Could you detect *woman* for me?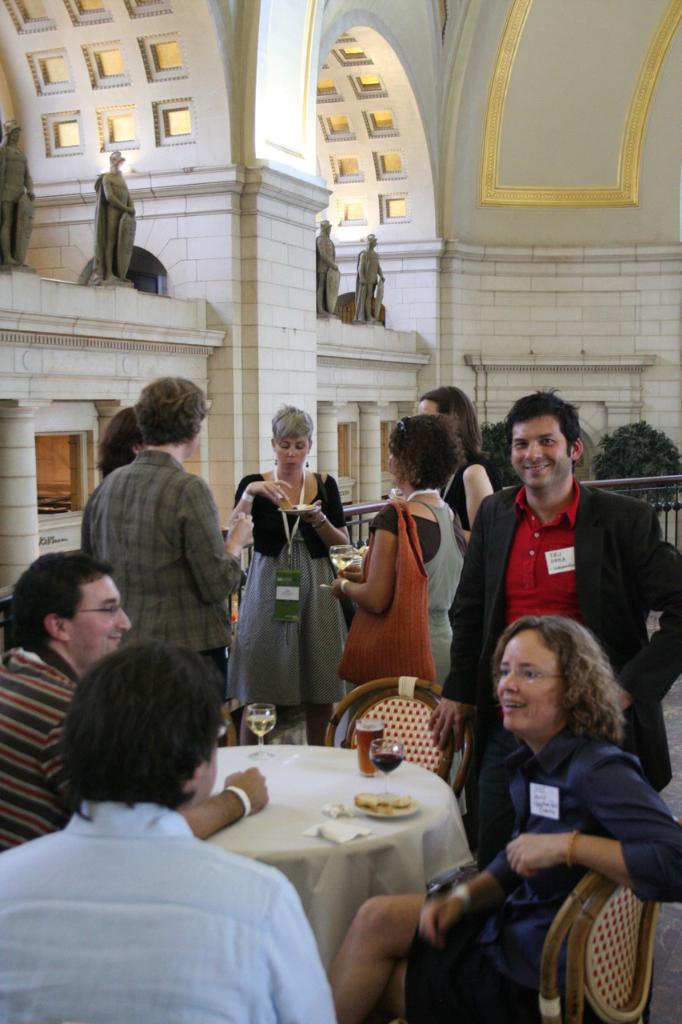
Detection result: crop(313, 414, 465, 716).
